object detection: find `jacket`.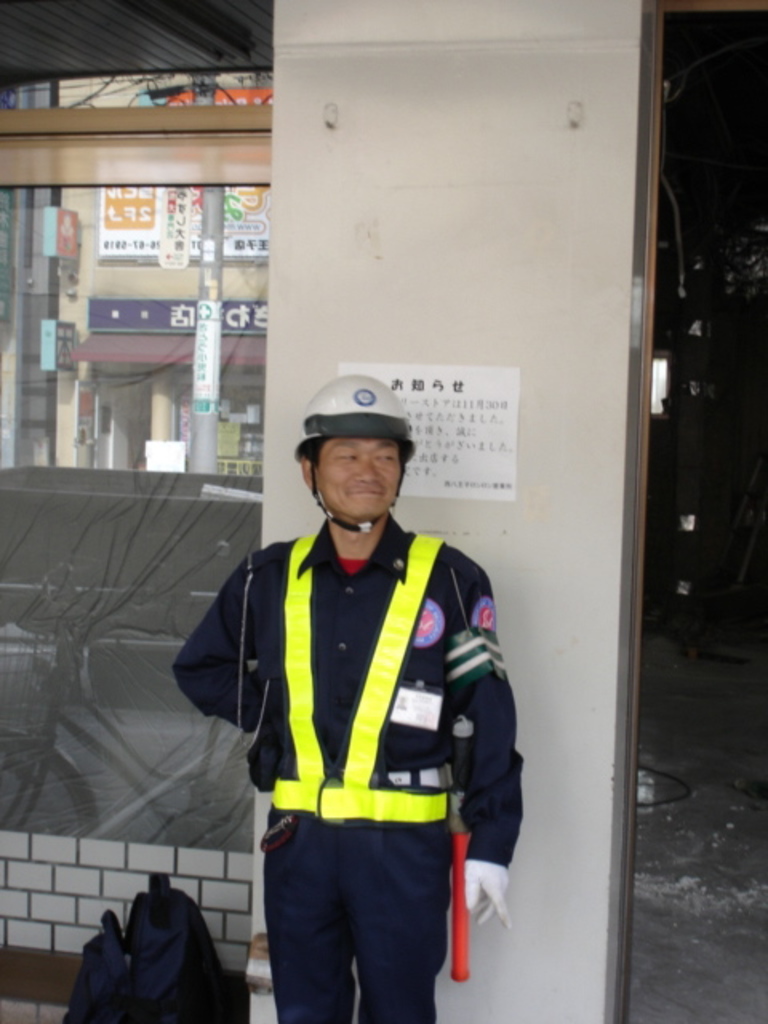
(left=269, top=517, right=456, bottom=837).
